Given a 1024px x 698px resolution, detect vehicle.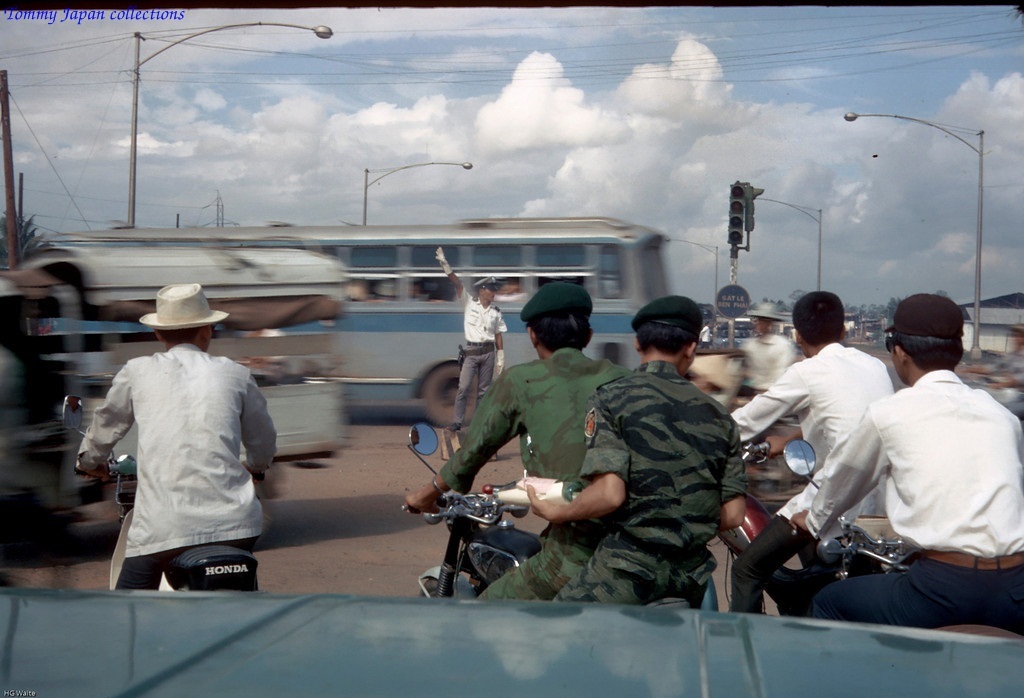
bbox(52, 210, 673, 429).
